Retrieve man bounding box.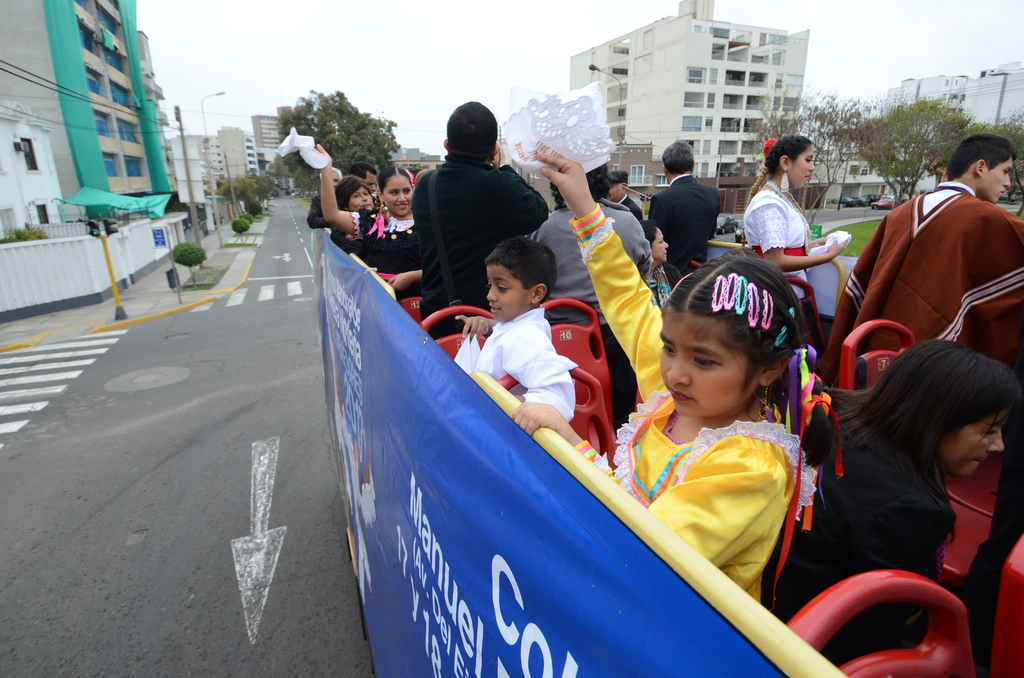
Bounding box: detection(413, 98, 548, 336).
